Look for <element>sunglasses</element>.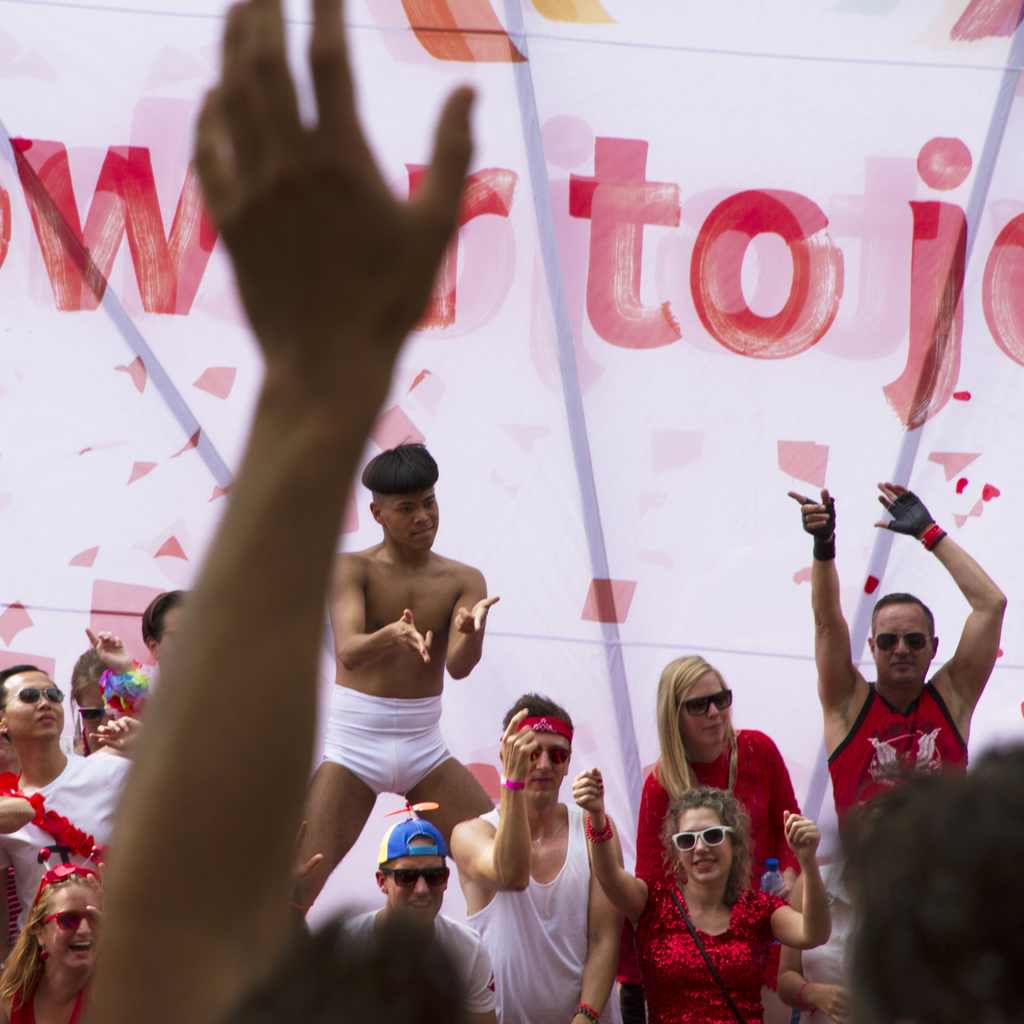
Found: [529, 742, 571, 767].
